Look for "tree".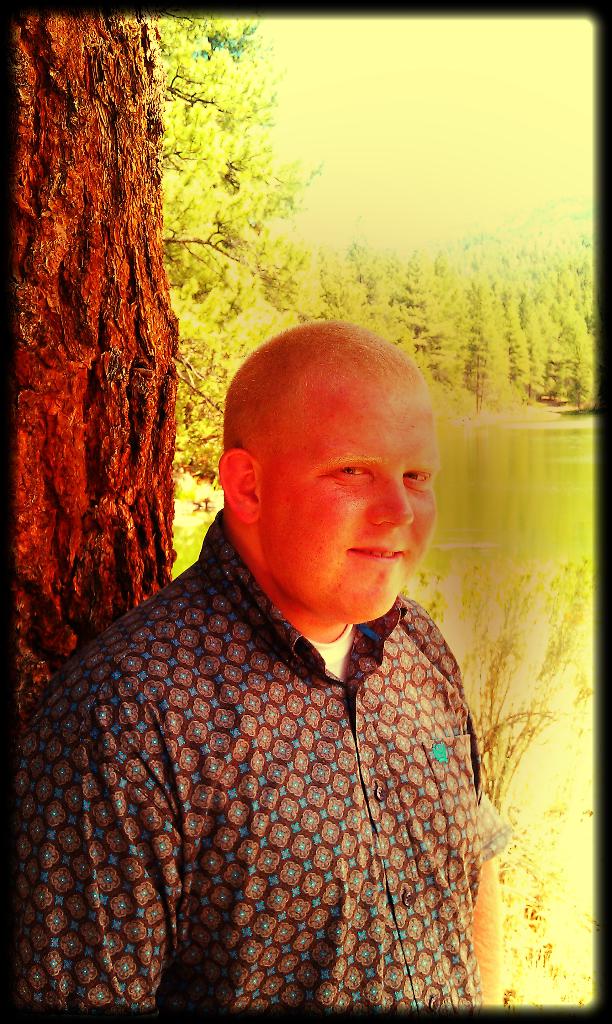
Found: region(6, 9, 312, 735).
